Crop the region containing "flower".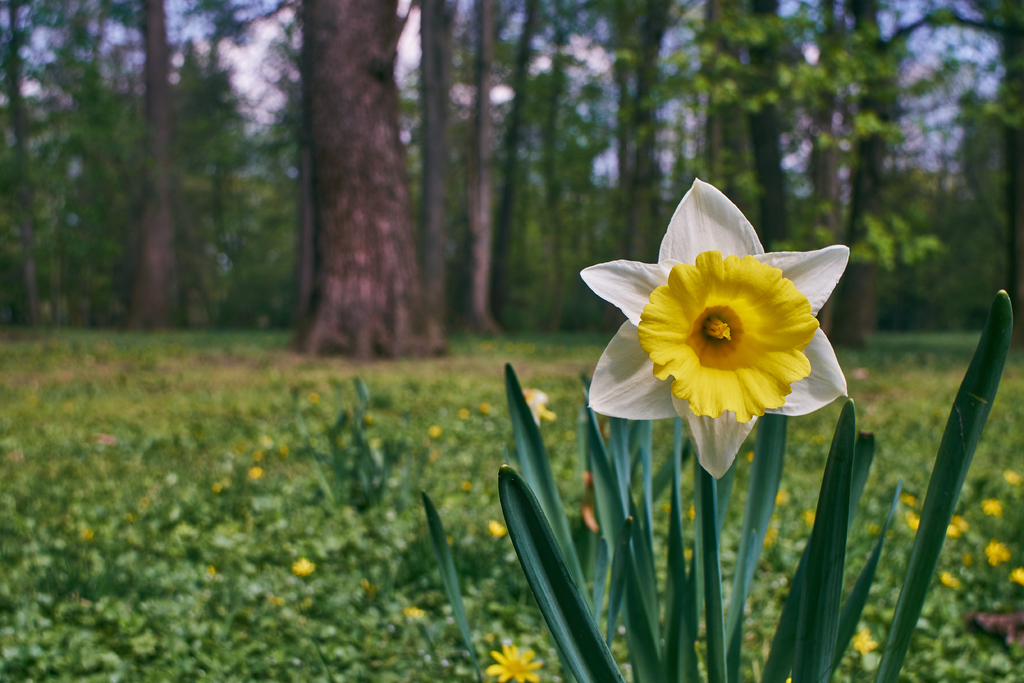
Crop region: 982:536:1012:566.
